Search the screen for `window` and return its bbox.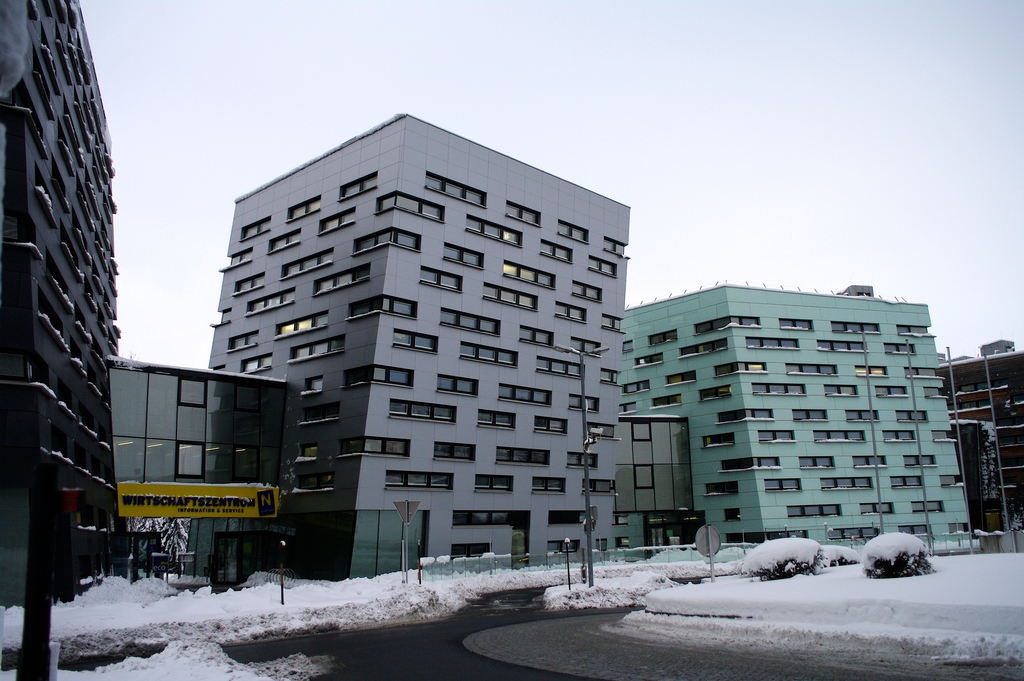
Found: (x1=884, y1=344, x2=918, y2=357).
